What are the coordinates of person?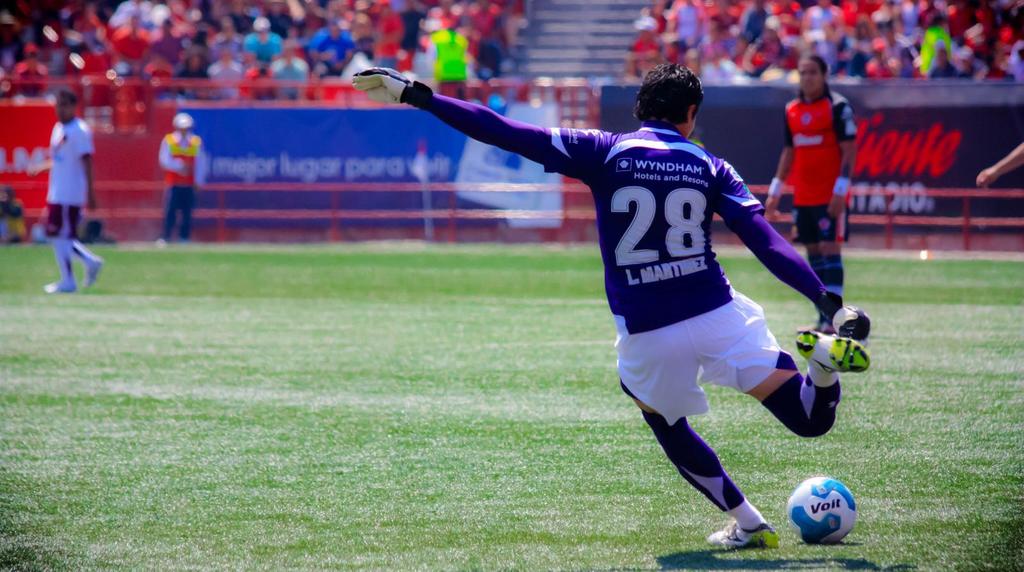
crop(45, 86, 104, 294).
